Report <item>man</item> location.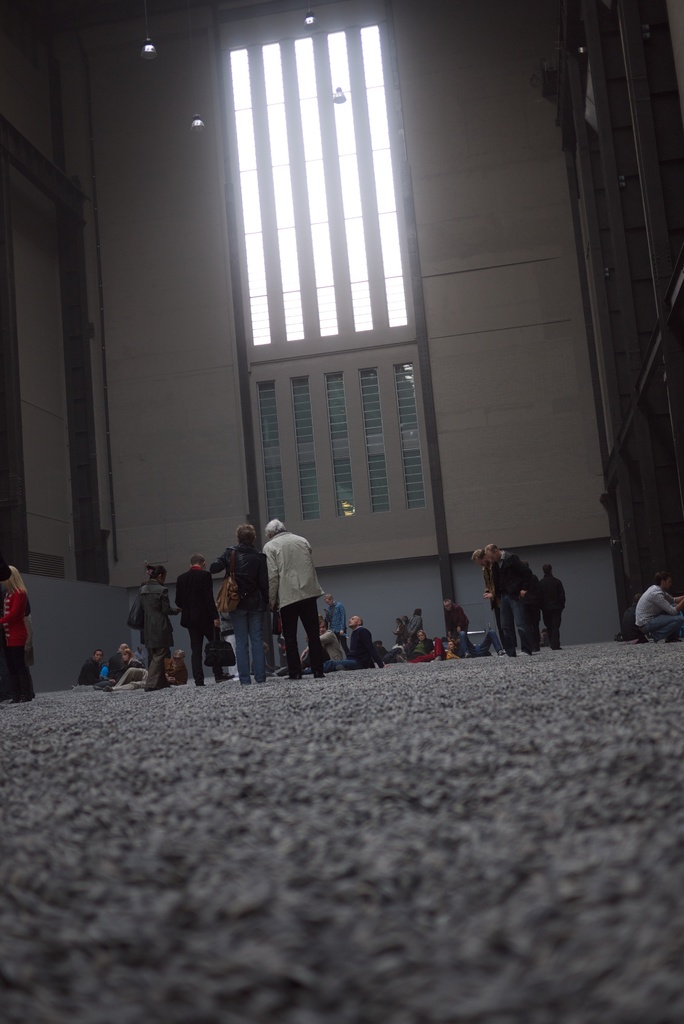
Report: 636, 571, 683, 643.
